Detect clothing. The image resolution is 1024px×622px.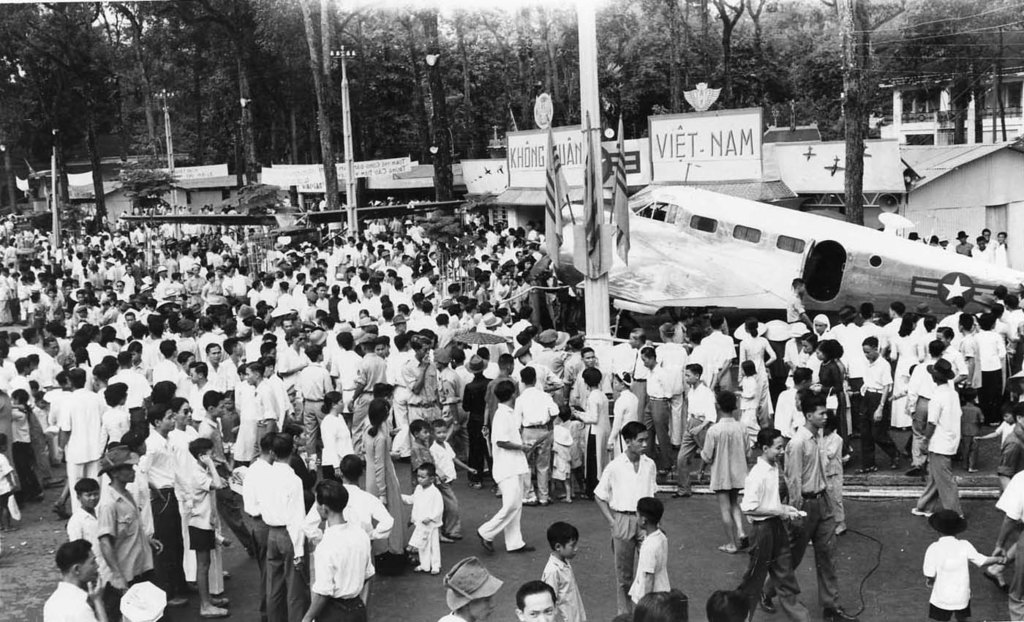
{"x1": 538, "y1": 545, "x2": 591, "y2": 621}.
